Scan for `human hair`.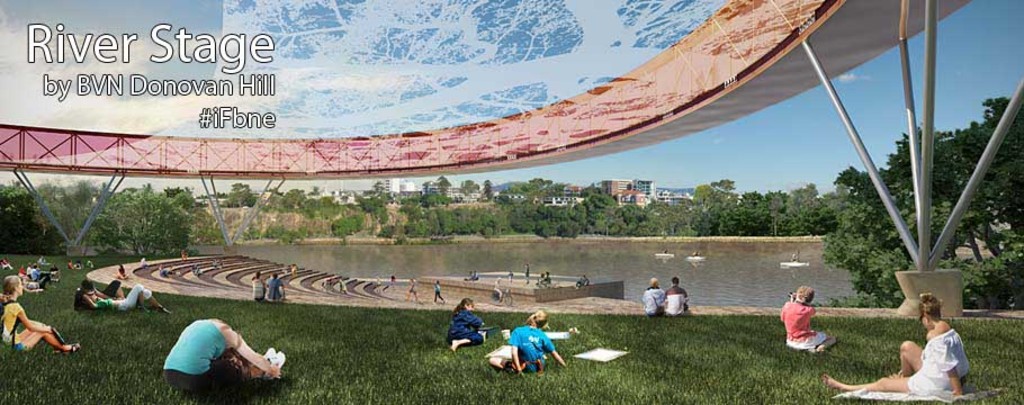
Scan result: box=[917, 292, 940, 317].
